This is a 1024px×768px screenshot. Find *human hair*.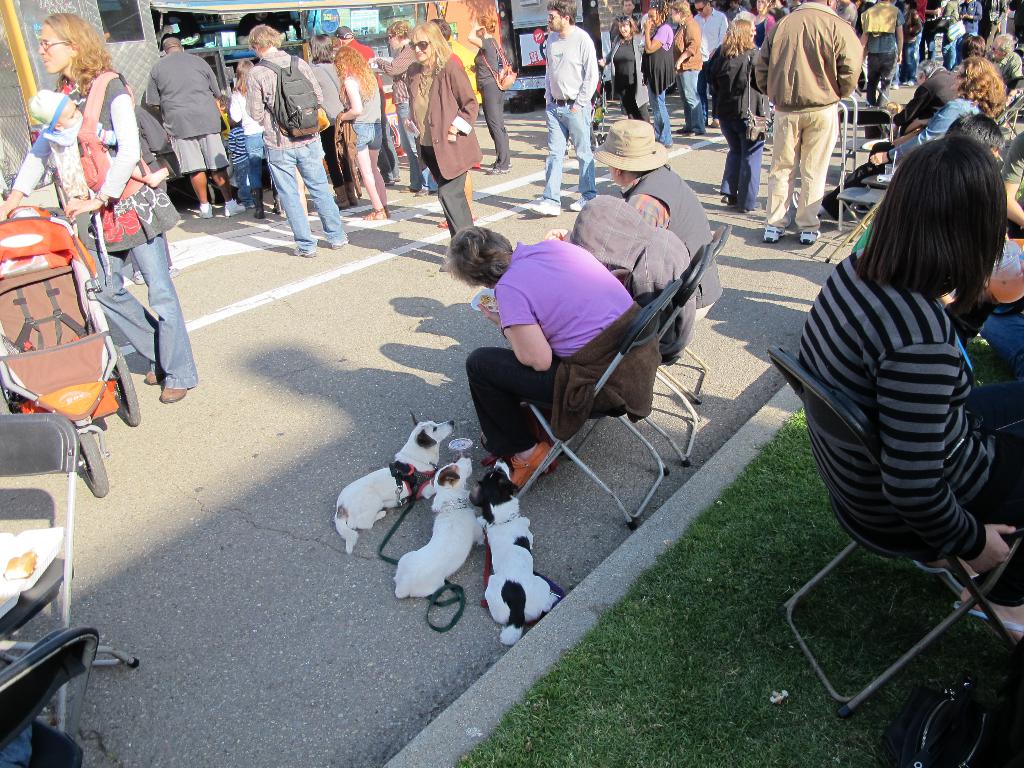
Bounding box: rect(434, 20, 452, 42).
